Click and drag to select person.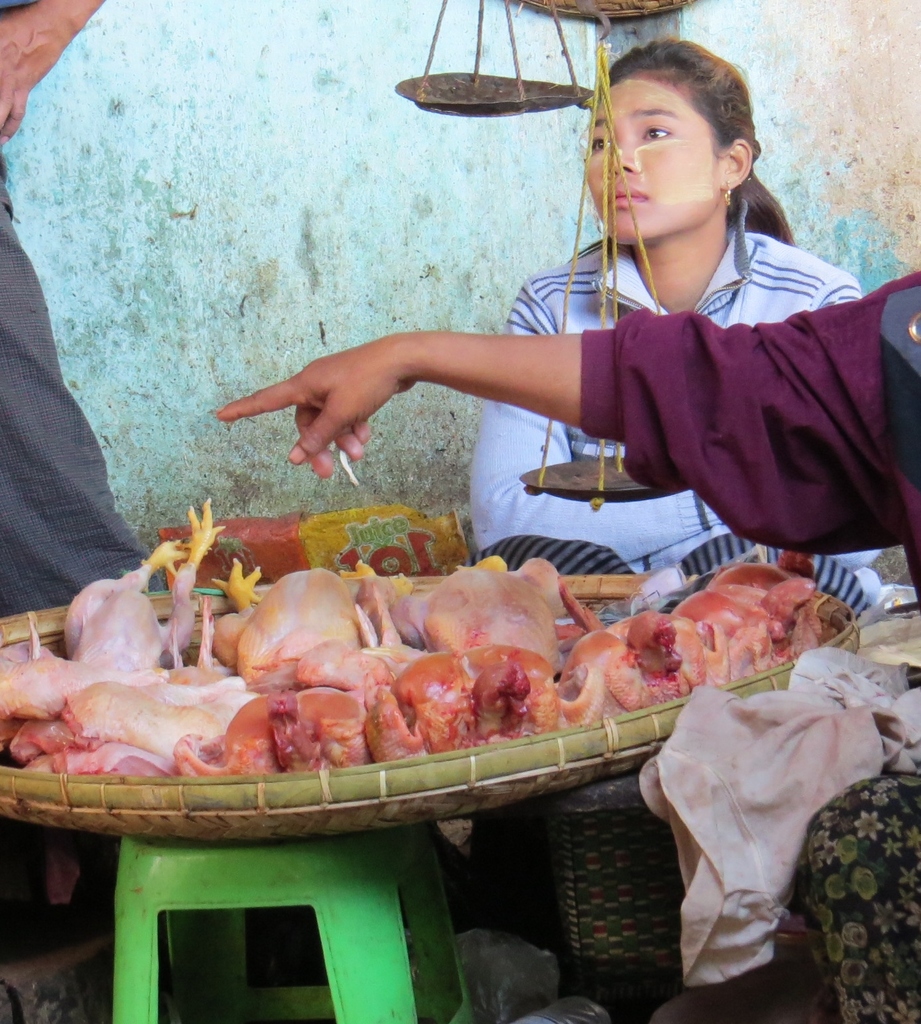
Selection: select_region(217, 269, 920, 602).
